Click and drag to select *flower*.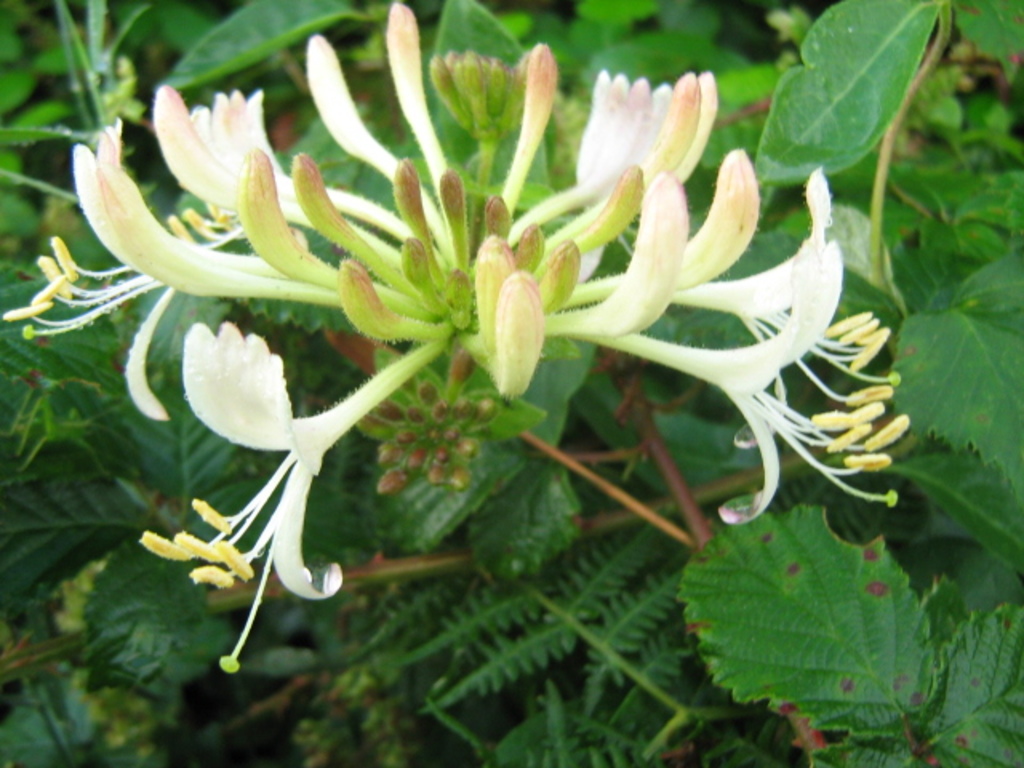
Selection: 579, 242, 914, 530.
